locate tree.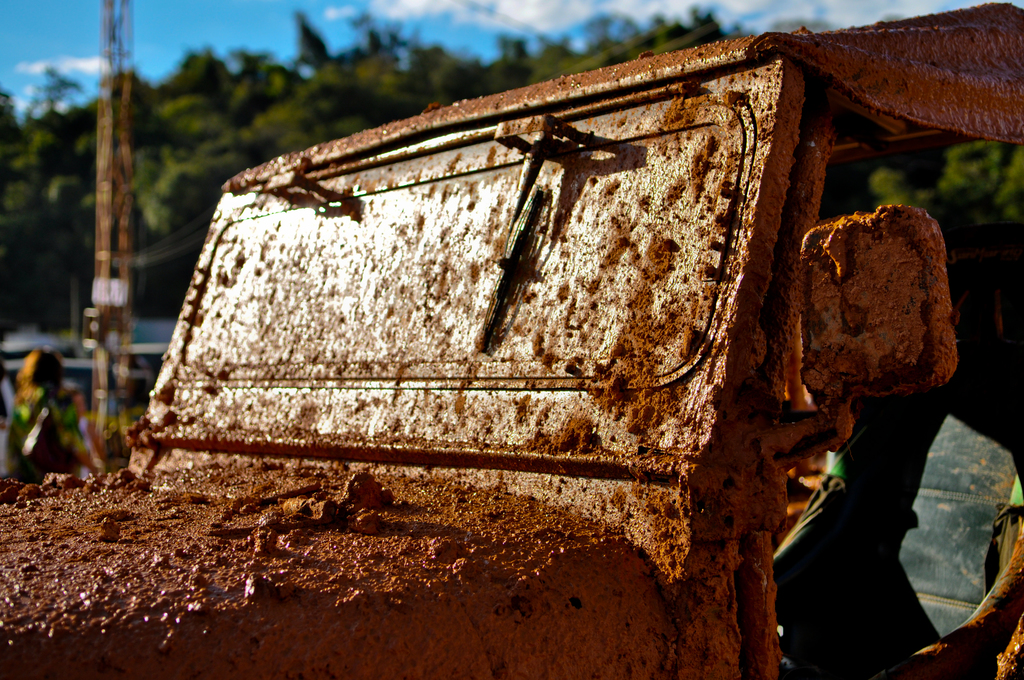
Bounding box: [x1=296, y1=13, x2=334, y2=76].
